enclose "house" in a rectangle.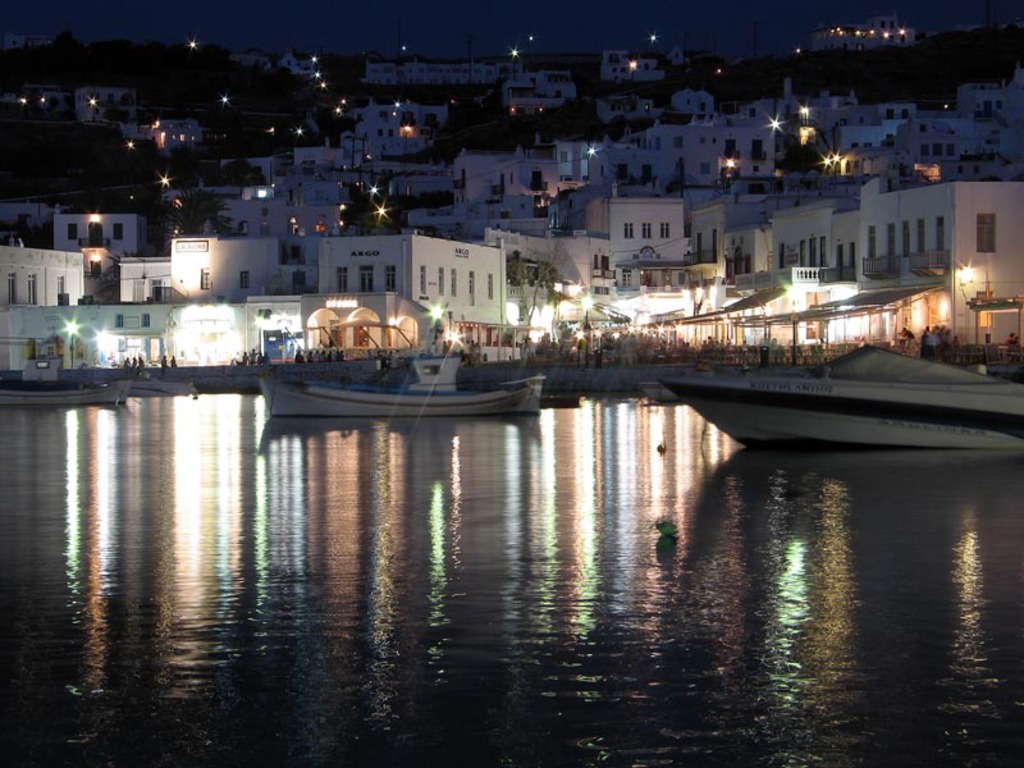
685, 187, 746, 261.
